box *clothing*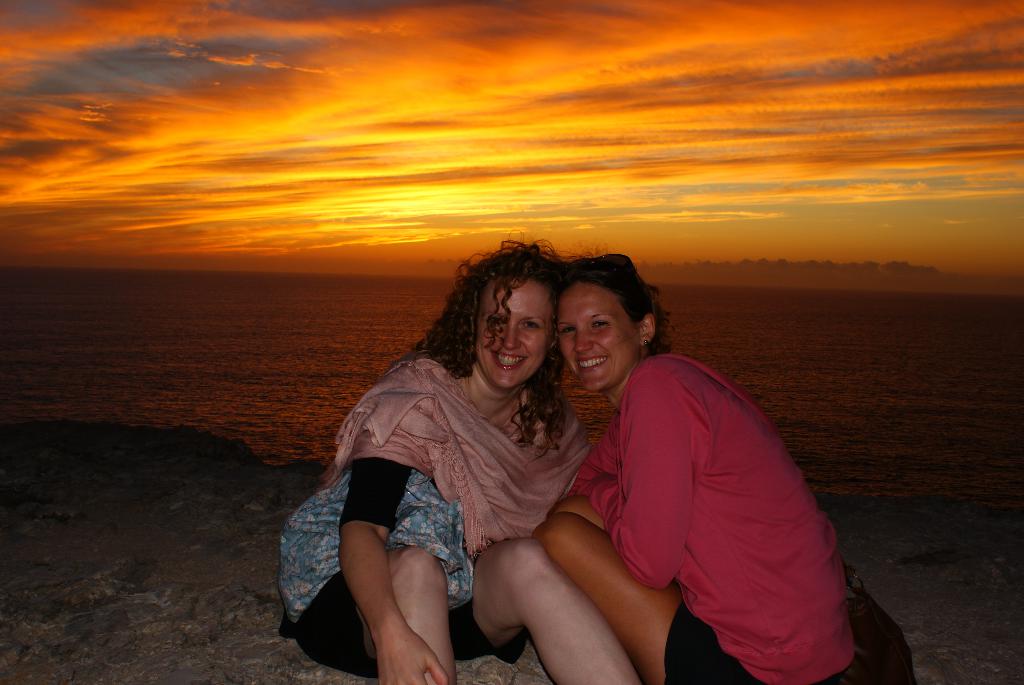
<region>579, 310, 882, 666</region>
